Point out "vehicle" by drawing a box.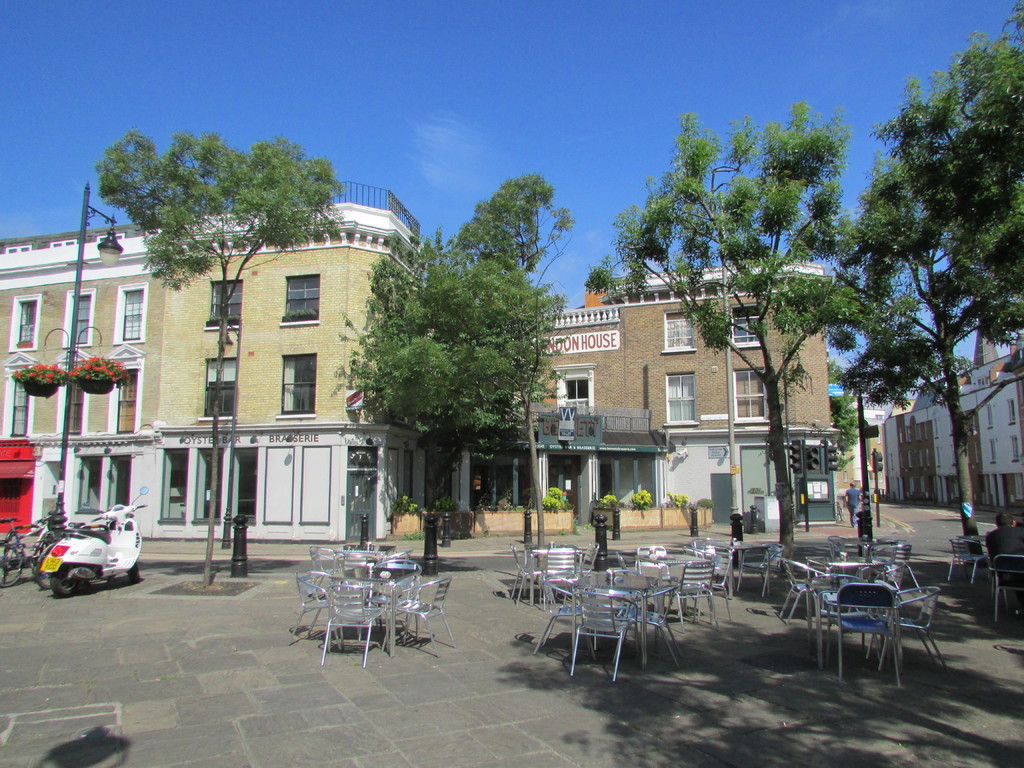
locate(833, 500, 850, 524).
